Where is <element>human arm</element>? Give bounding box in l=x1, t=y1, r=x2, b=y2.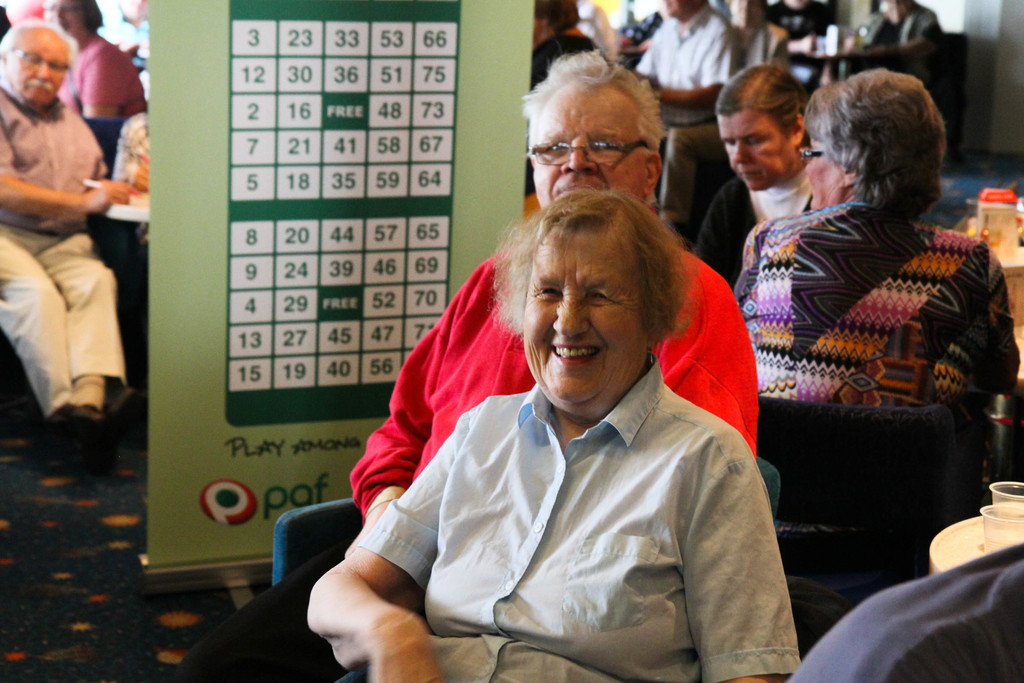
l=303, t=408, r=470, b=682.
